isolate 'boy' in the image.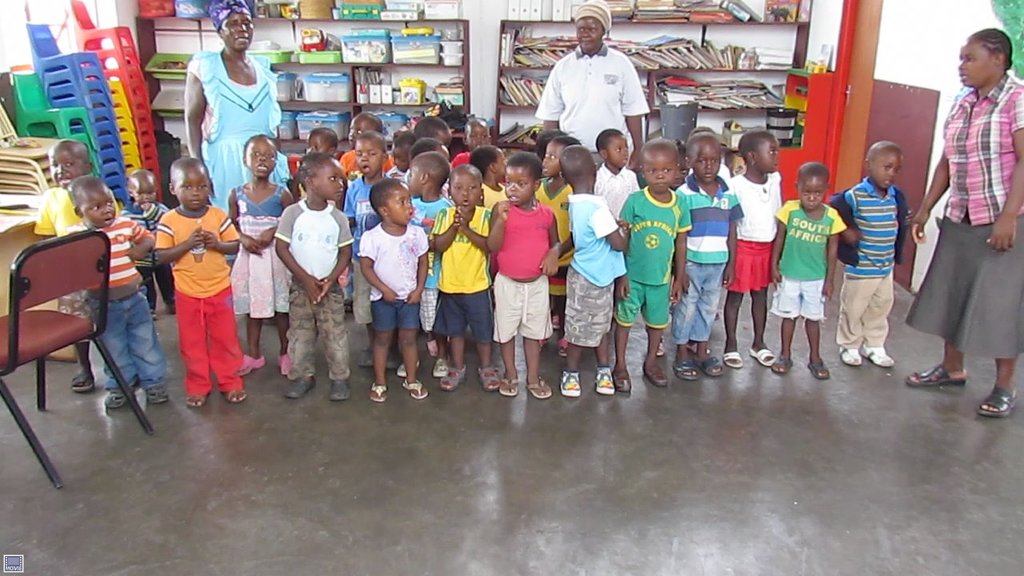
Isolated region: select_region(67, 173, 164, 407).
